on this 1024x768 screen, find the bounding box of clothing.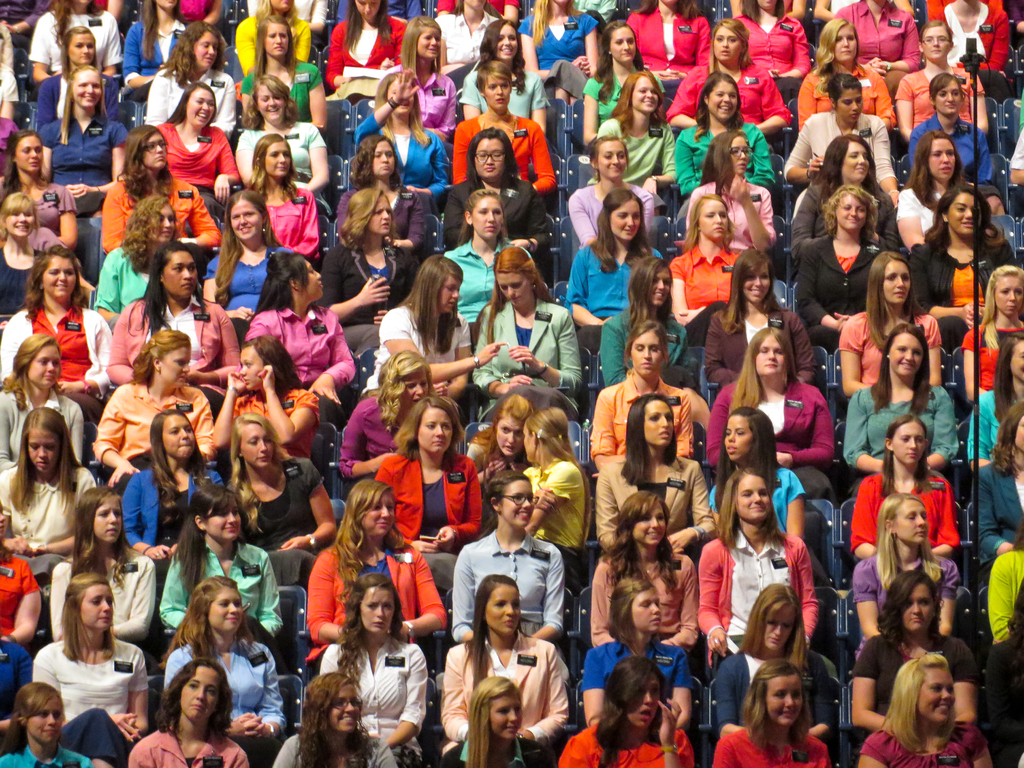
Bounding box: Rect(356, 117, 437, 200).
